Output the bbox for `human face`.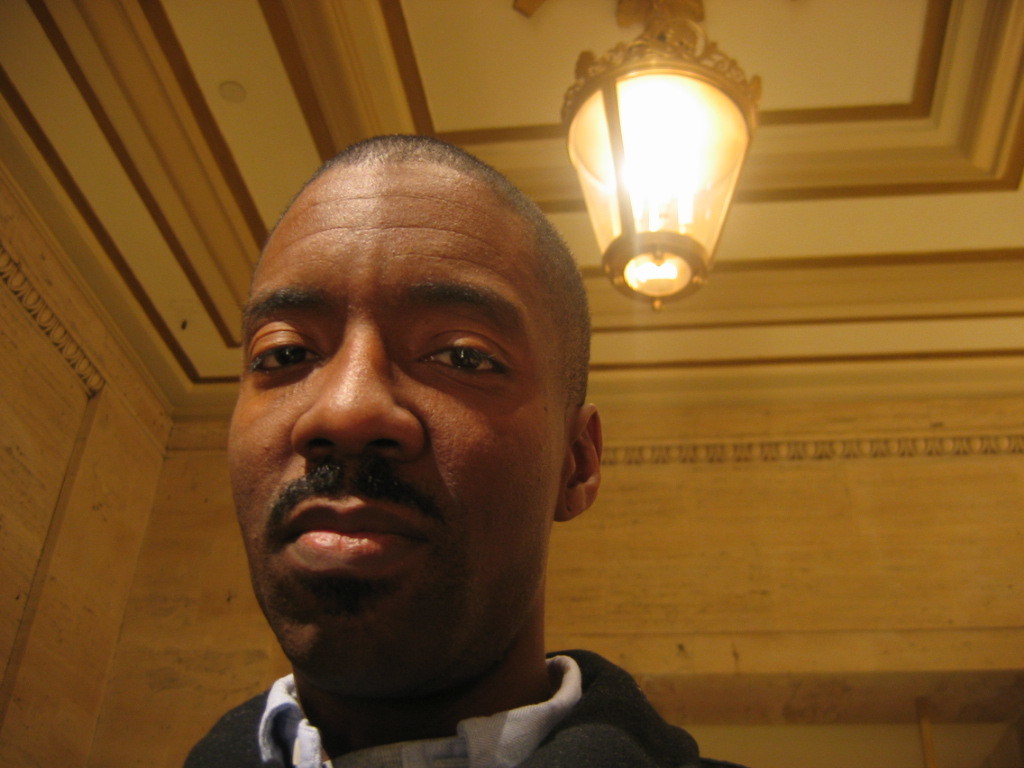
<region>227, 166, 568, 679</region>.
